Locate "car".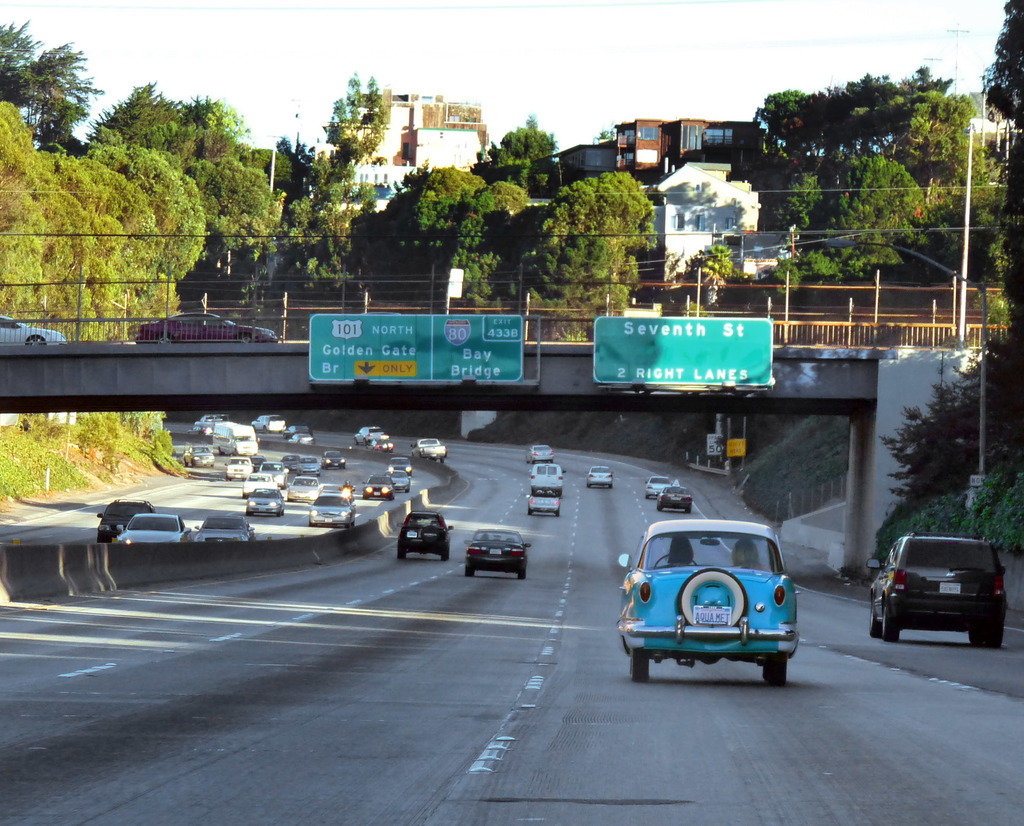
Bounding box: {"x1": 259, "y1": 461, "x2": 285, "y2": 471}.
